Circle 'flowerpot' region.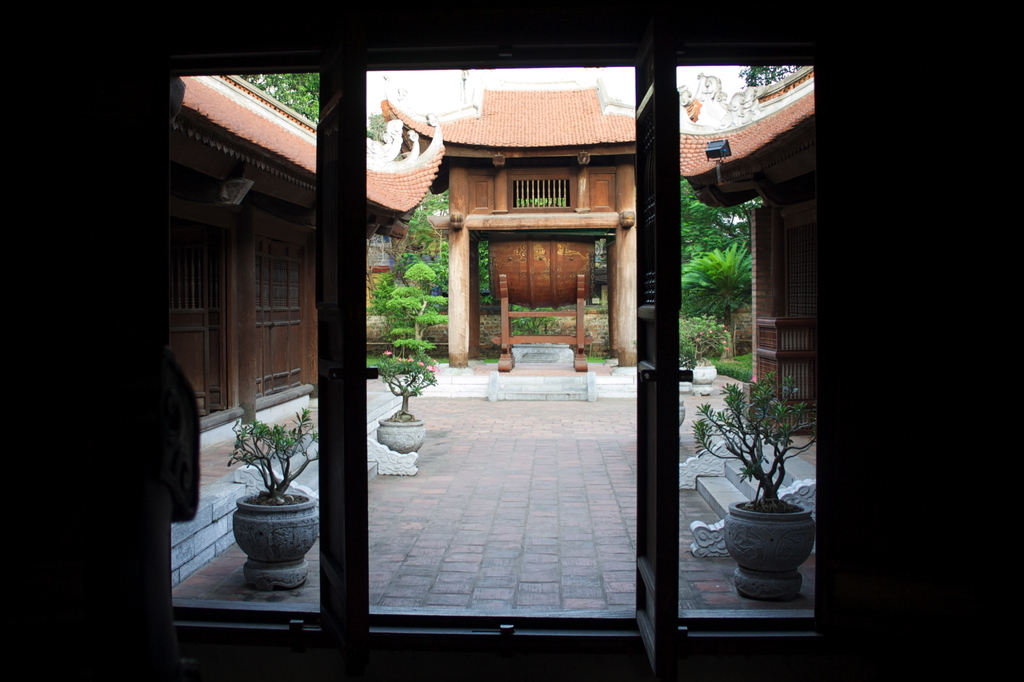
Region: box(684, 361, 717, 386).
